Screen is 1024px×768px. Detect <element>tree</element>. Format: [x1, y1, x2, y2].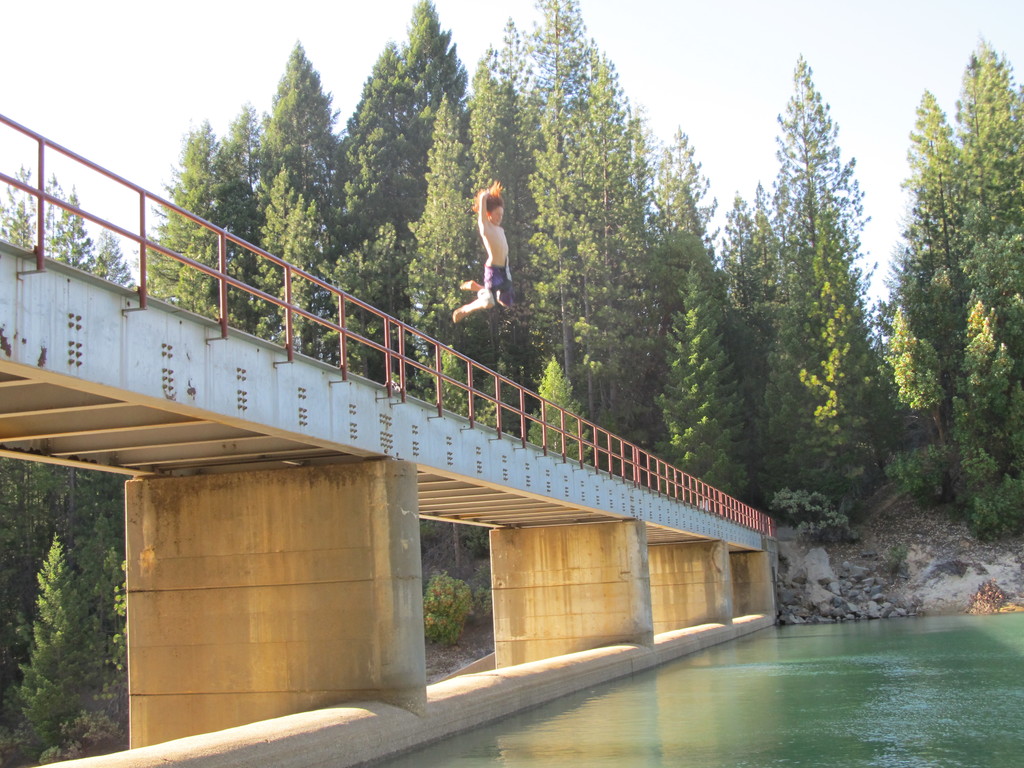
[36, 167, 132, 297].
